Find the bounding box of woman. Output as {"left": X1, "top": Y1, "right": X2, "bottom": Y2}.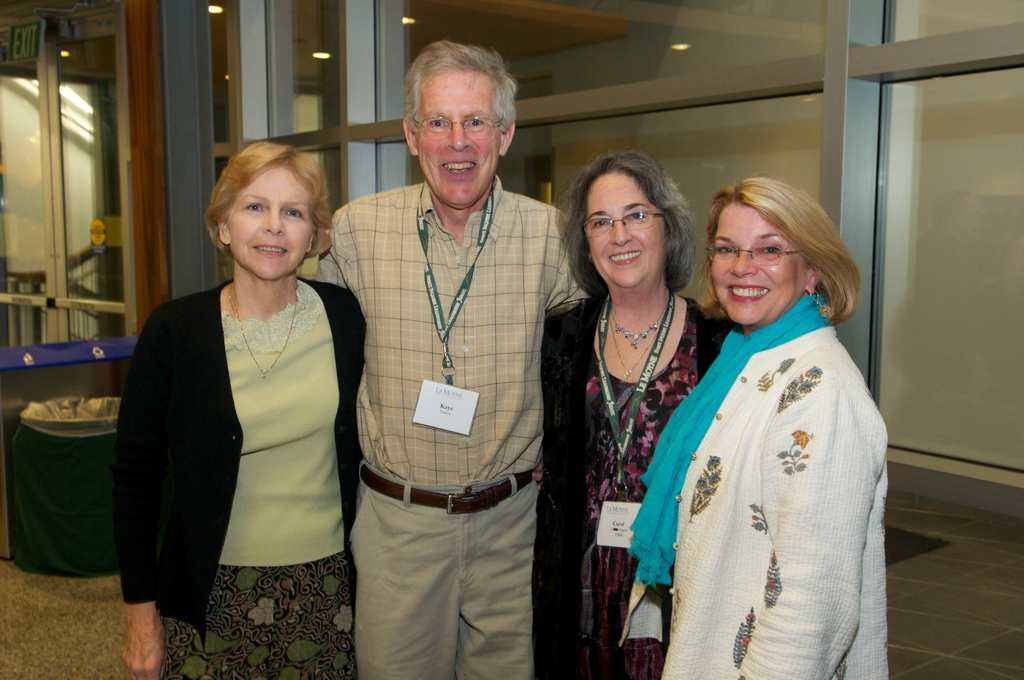
{"left": 113, "top": 135, "right": 365, "bottom": 679}.
